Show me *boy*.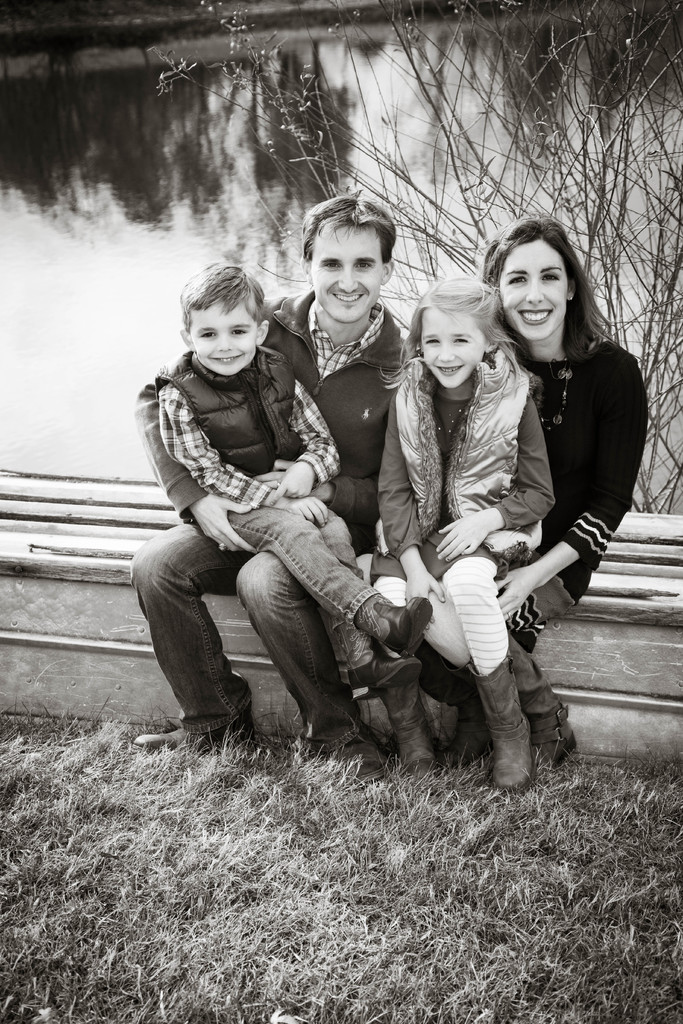
*boy* is here: [left=135, top=257, right=423, bottom=783].
